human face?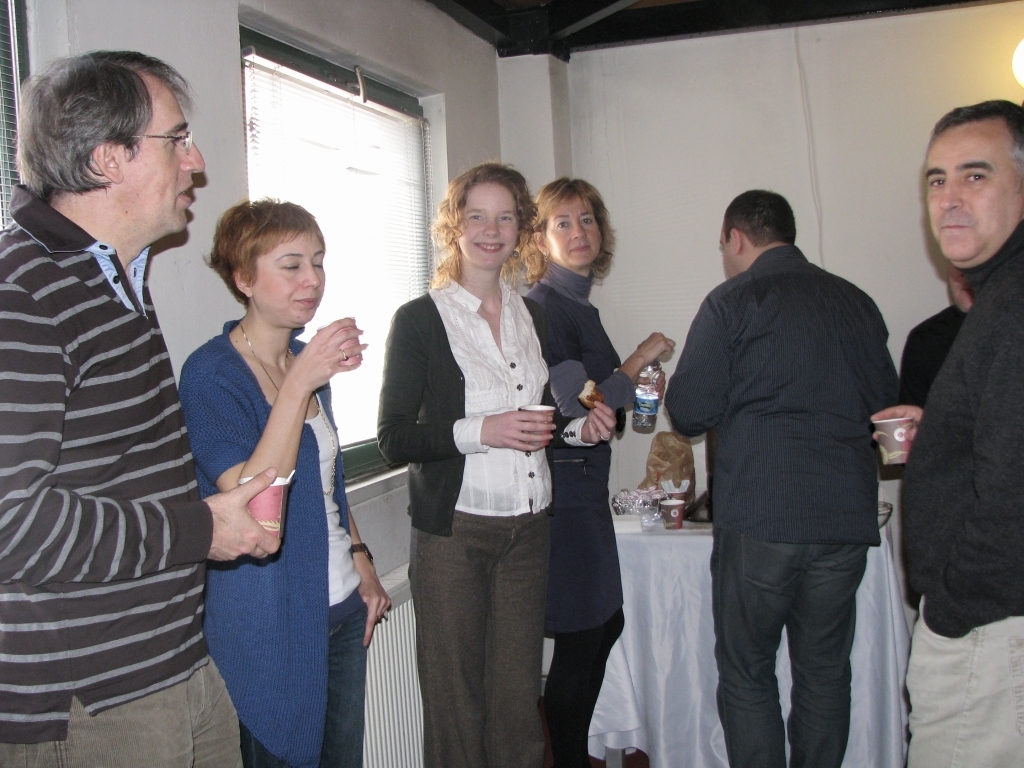
x1=546, y1=190, x2=606, y2=264
